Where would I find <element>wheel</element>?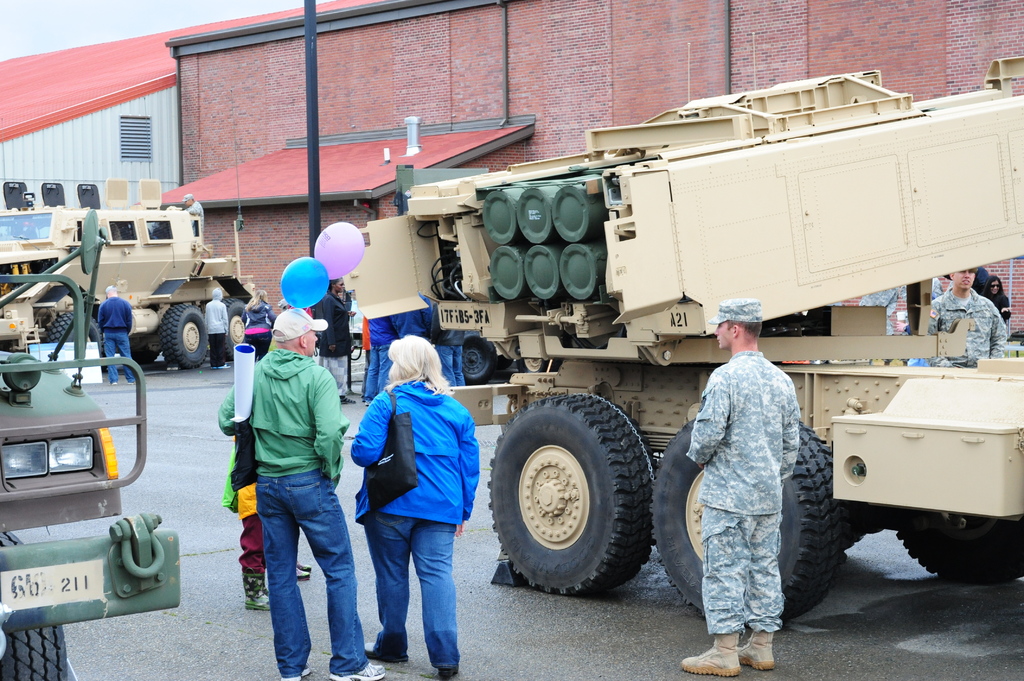
At Rect(216, 297, 251, 368).
